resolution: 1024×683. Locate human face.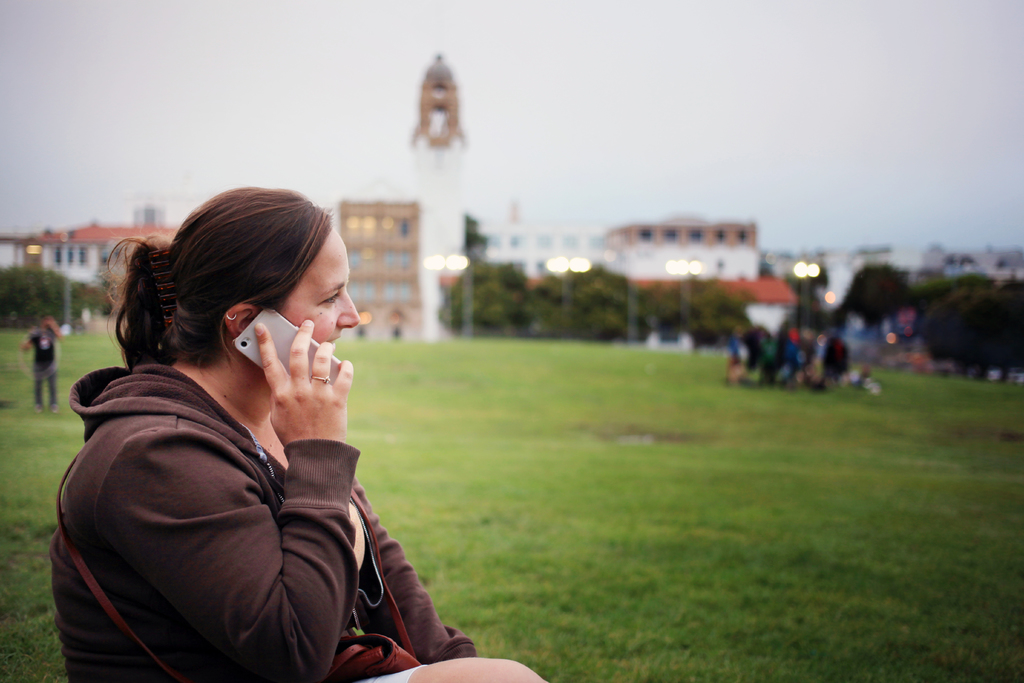
x1=285 y1=226 x2=361 y2=361.
